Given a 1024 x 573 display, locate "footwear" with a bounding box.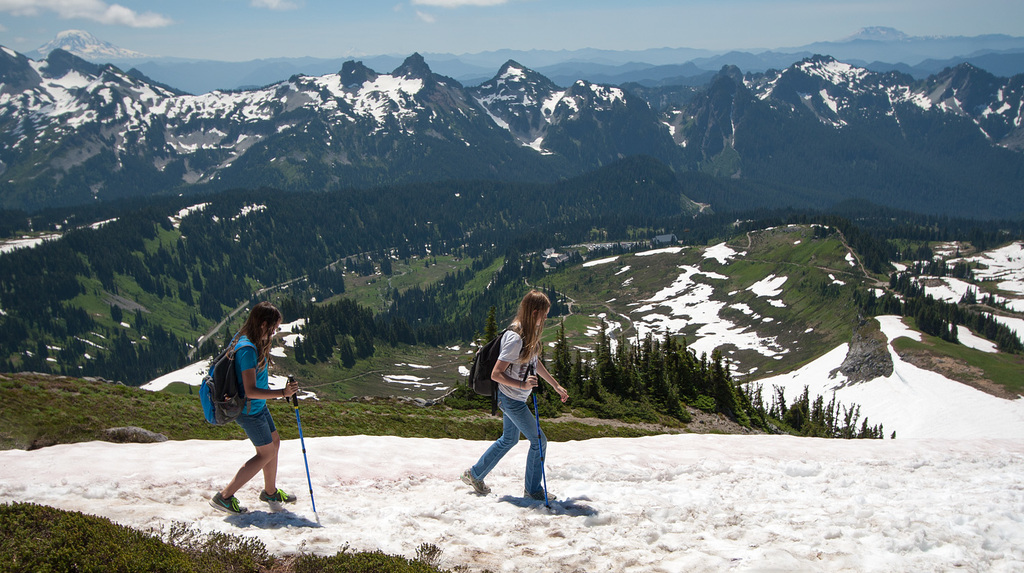
Located: {"left": 208, "top": 490, "right": 246, "bottom": 514}.
